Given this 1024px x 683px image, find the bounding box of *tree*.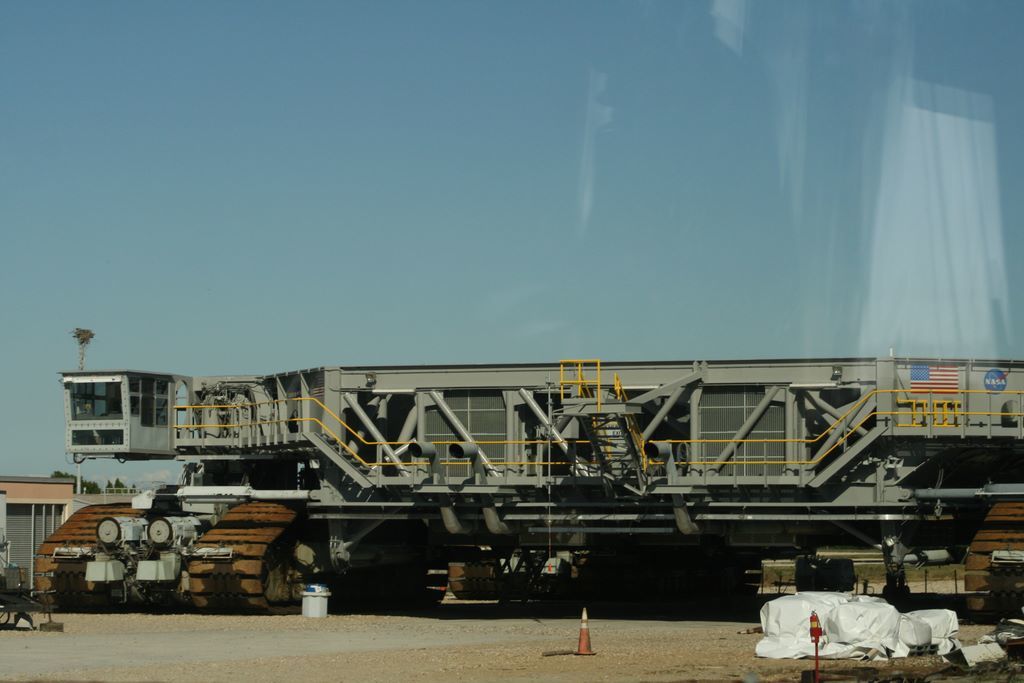
left=112, top=476, right=125, bottom=492.
